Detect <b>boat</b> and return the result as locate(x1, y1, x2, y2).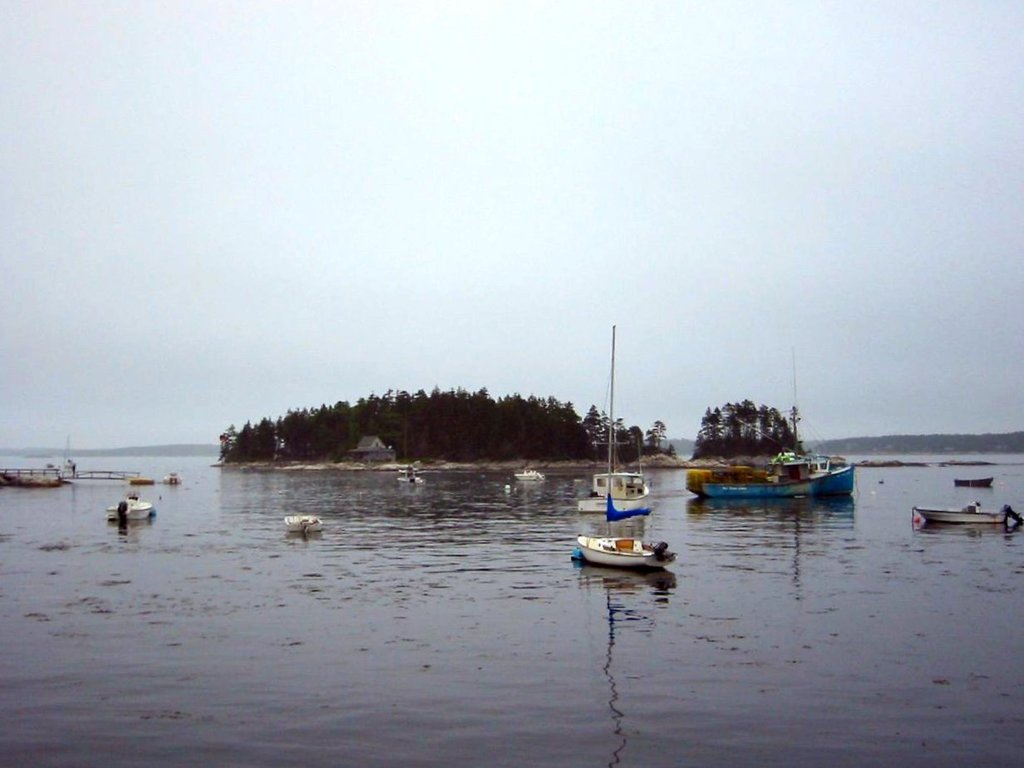
locate(571, 321, 655, 525).
